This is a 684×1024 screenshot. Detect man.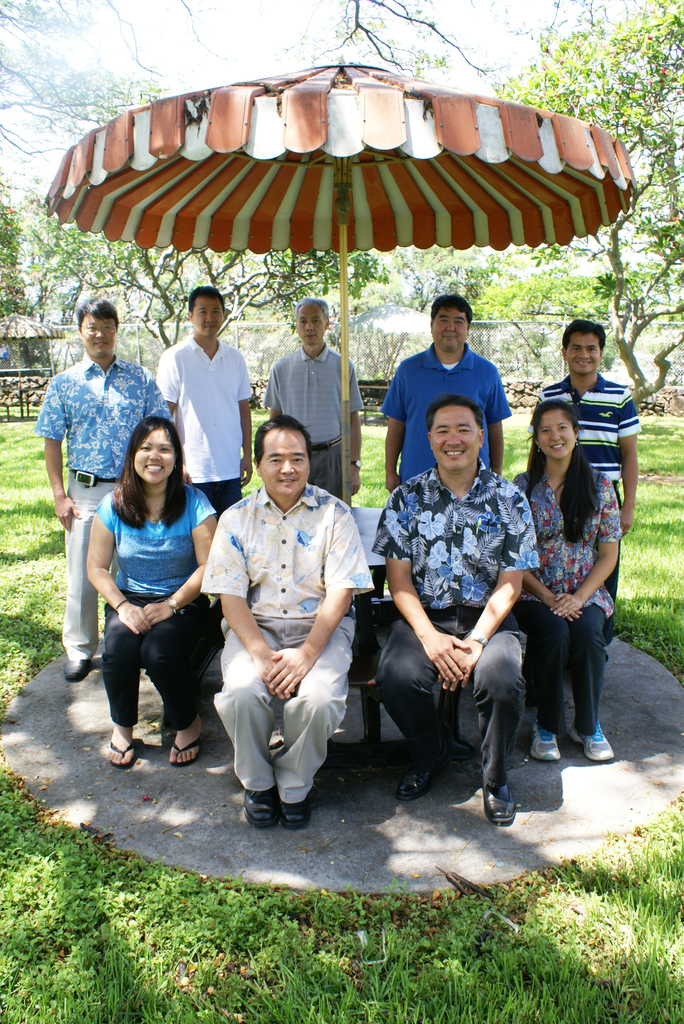
x1=263, y1=294, x2=367, y2=504.
